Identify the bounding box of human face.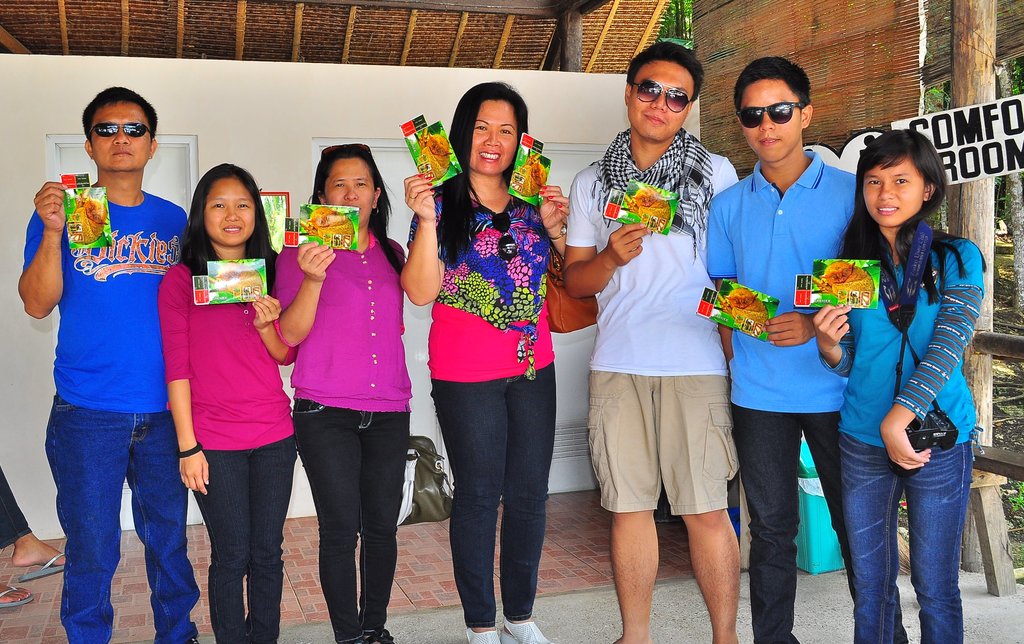
BBox(629, 60, 692, 139).
